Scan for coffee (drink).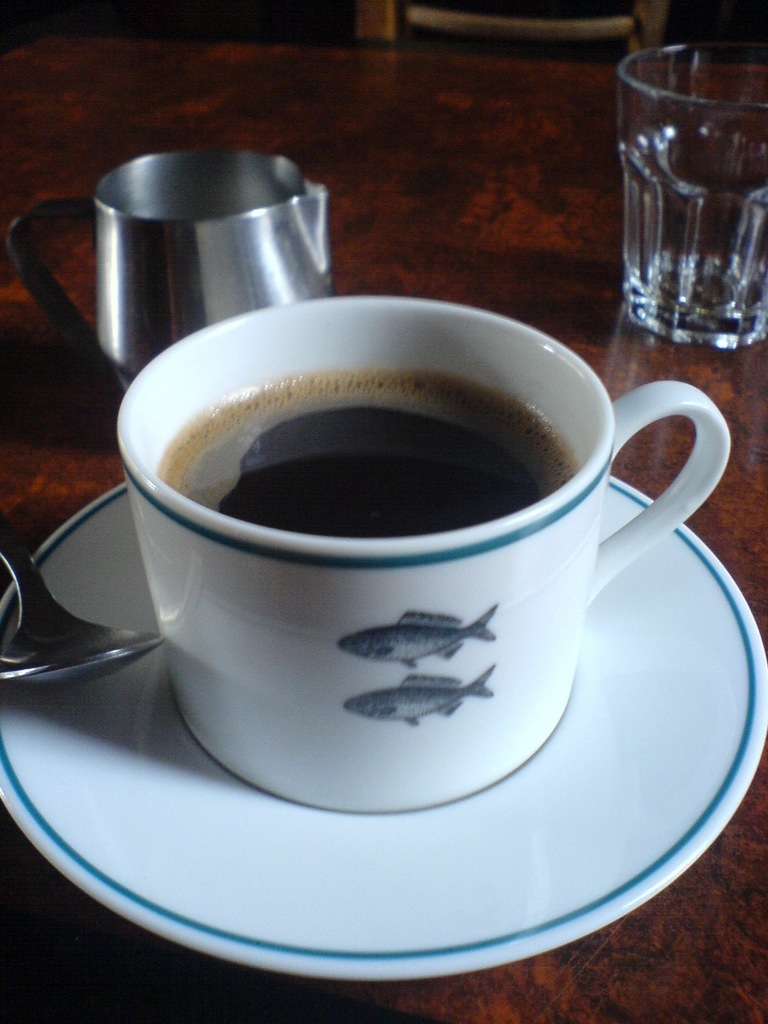
Scan result: Rect(157, 366, 582, 543).
